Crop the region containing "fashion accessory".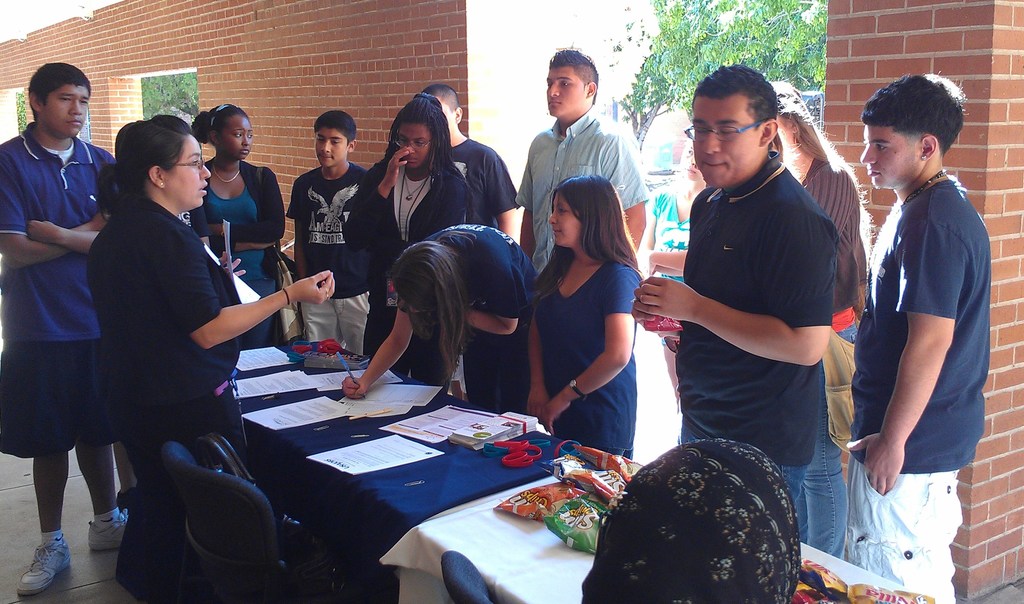
Crop region: 404, 177, 426, 201.
